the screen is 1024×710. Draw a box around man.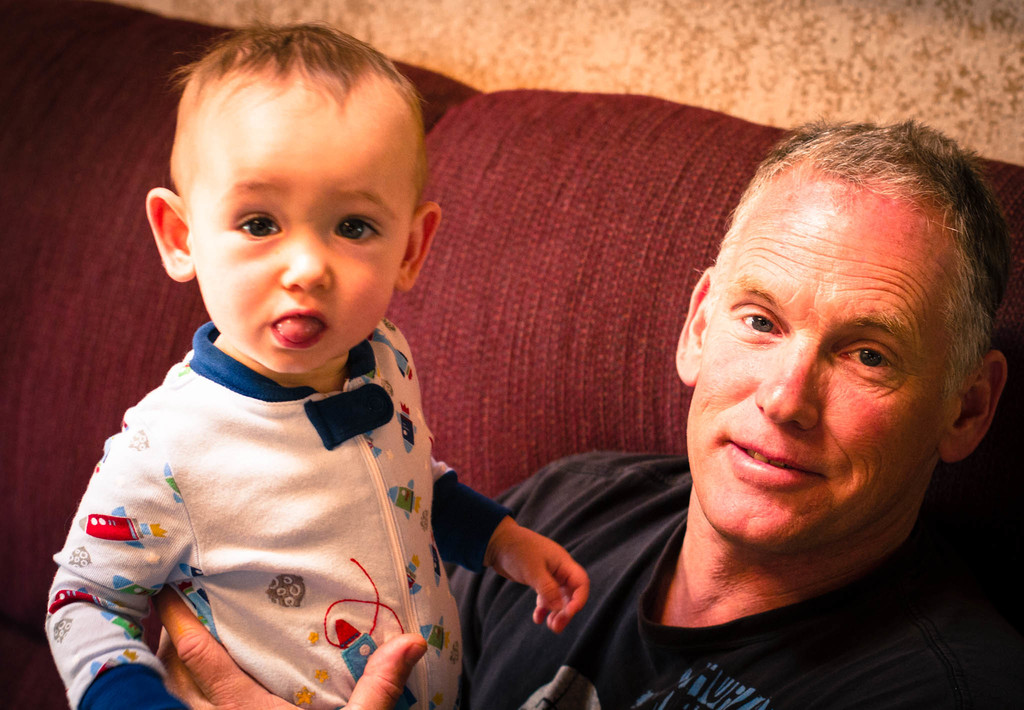
152,24,881,709.
